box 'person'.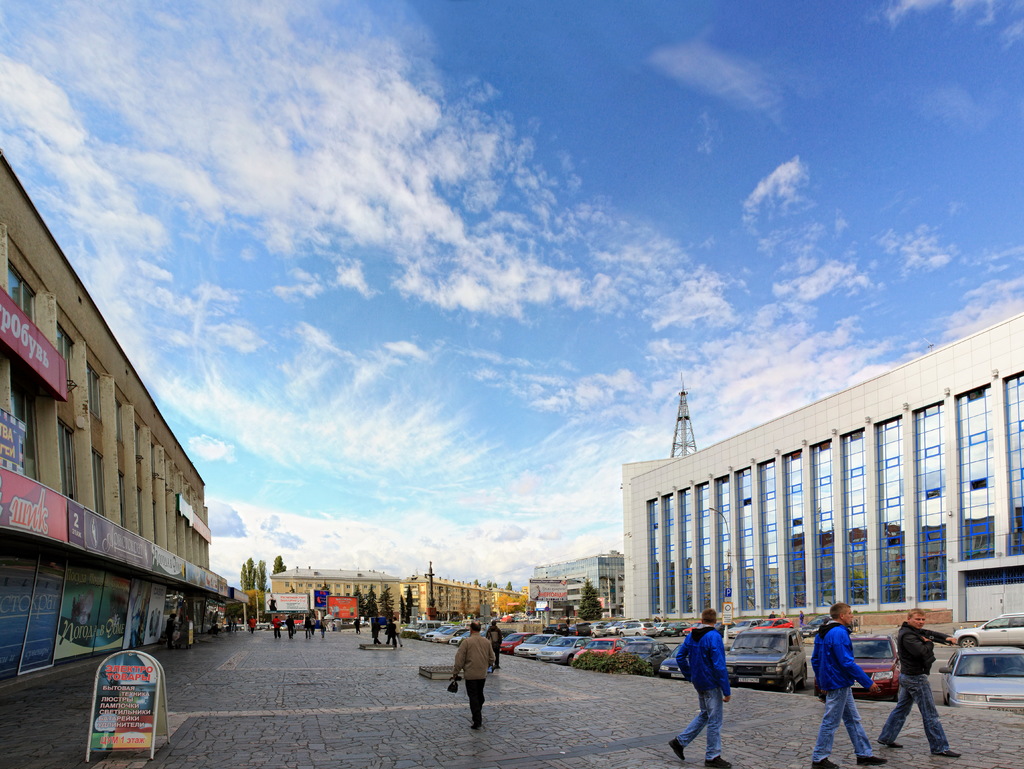
bbox=(449, 616, 495, 734).
